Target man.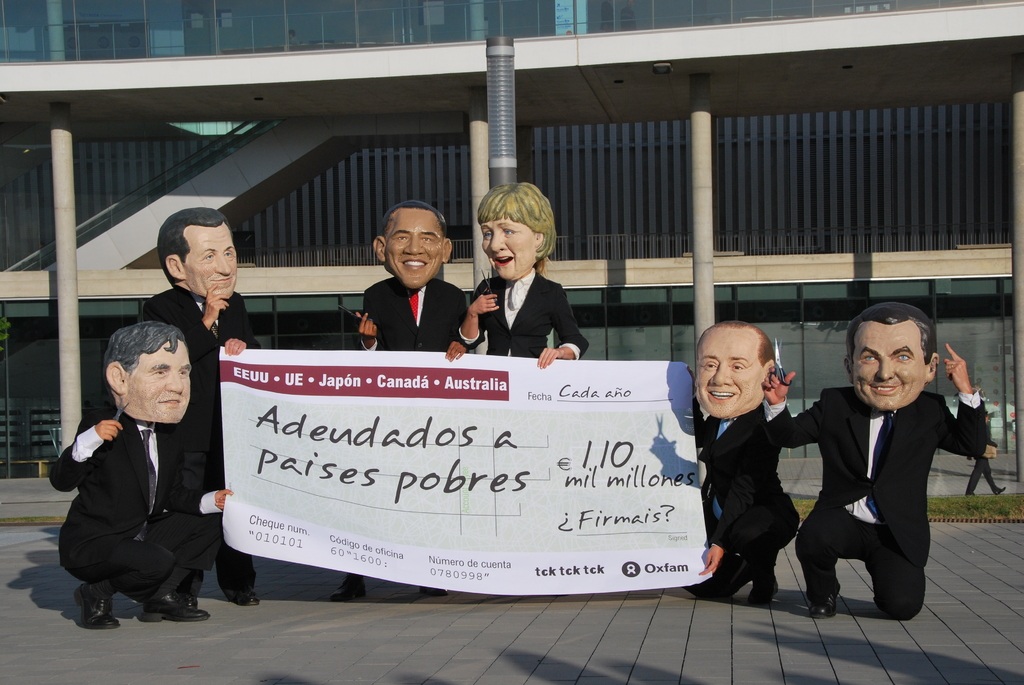
Target region: [x1=329, y1=203, x2=474, y2=597].
